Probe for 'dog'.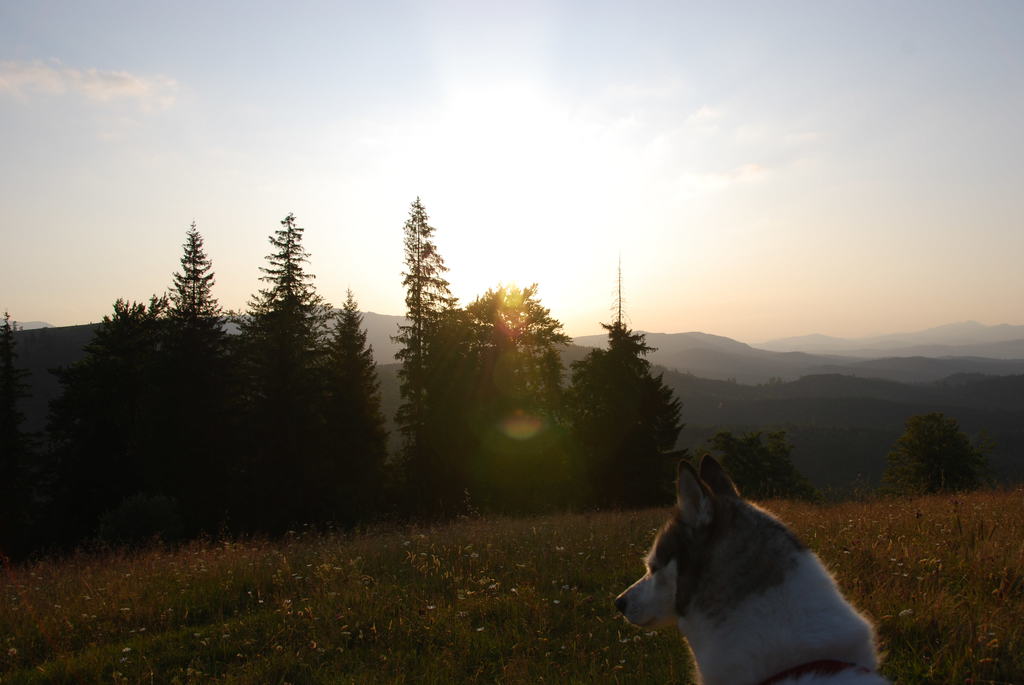
Probe result: l=612, t=453, r=886, b=684.
